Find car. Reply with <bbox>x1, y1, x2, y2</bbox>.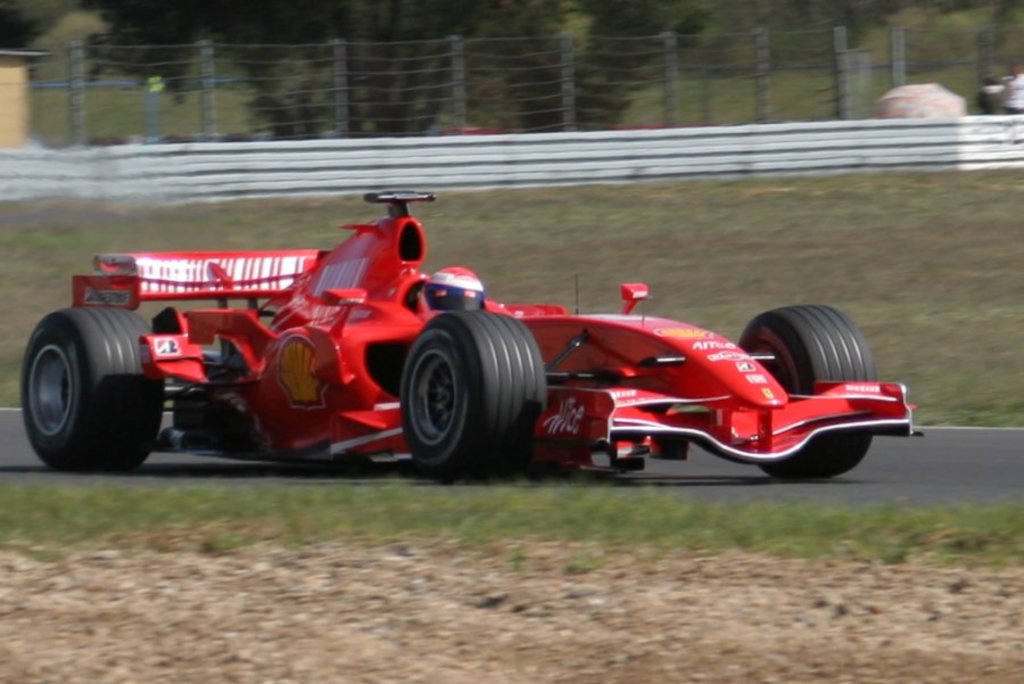
<bbox>190, 215, 917, 485</bbox>.
